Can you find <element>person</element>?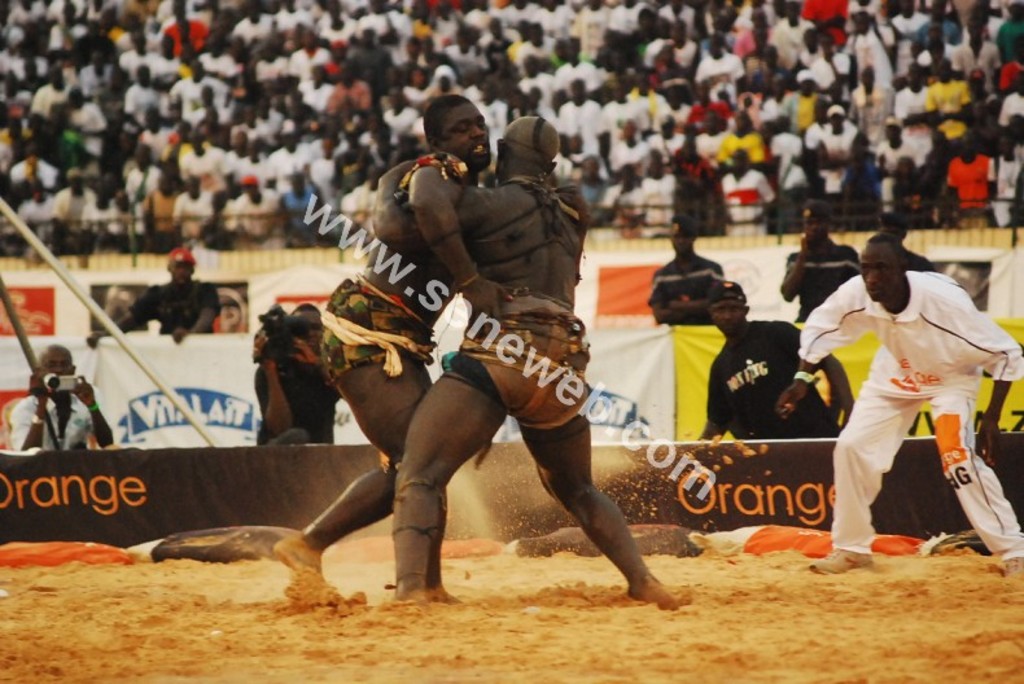
Yes, bounding box: select_region(785, 215, 992, 588).
